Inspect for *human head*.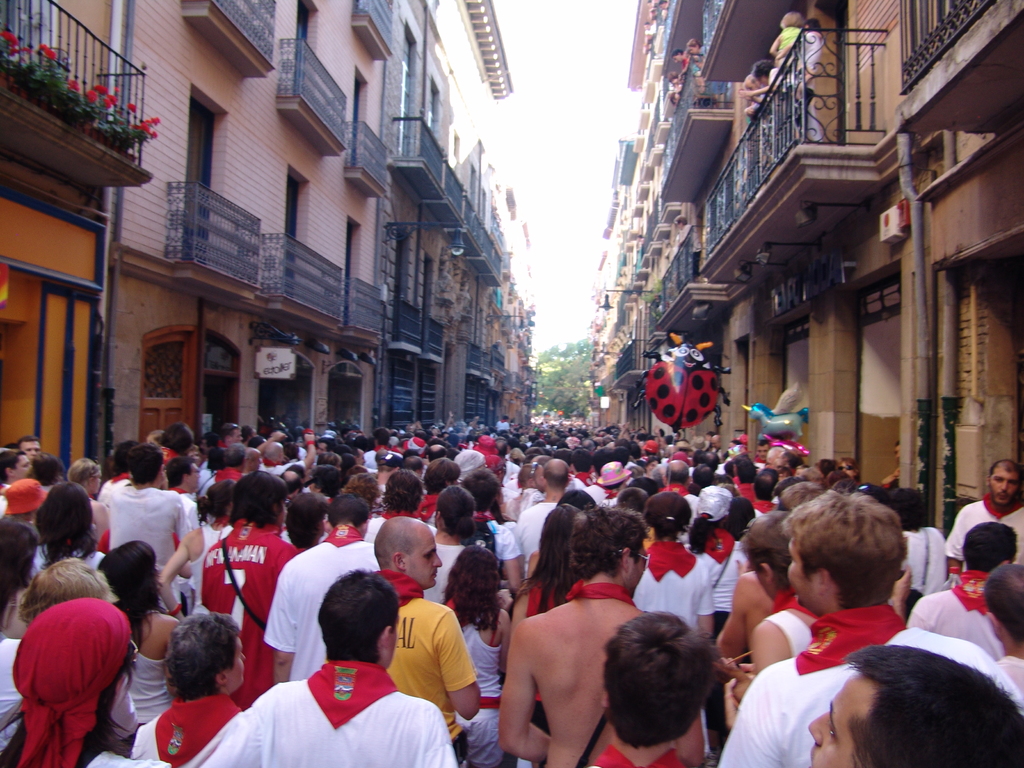
Inspection: bbox(888, 487, 932, 528).
